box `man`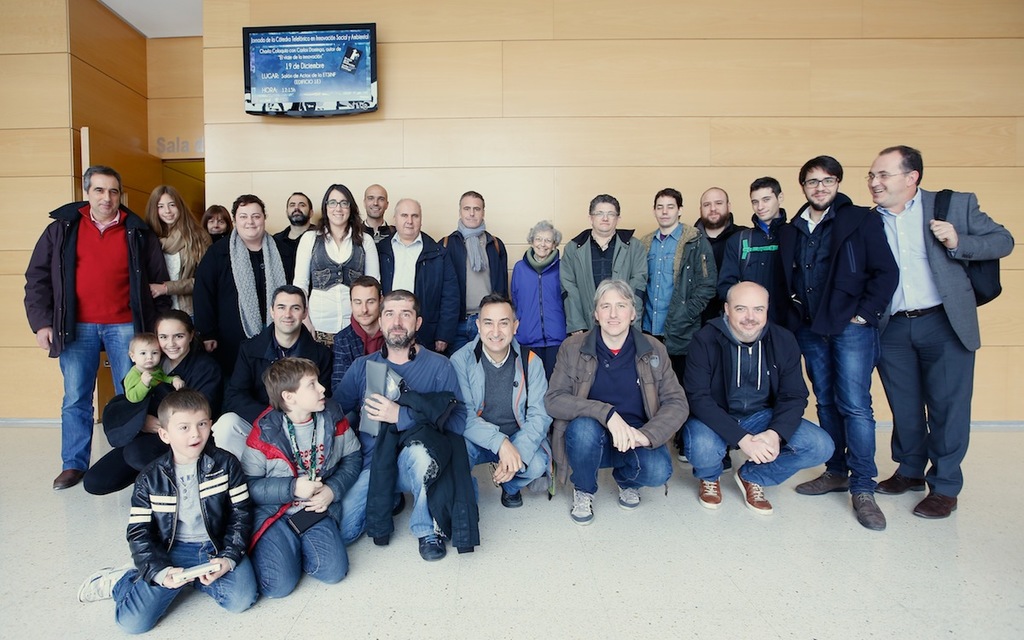
(x1=276, y1=182, x2=324, y2=269)
